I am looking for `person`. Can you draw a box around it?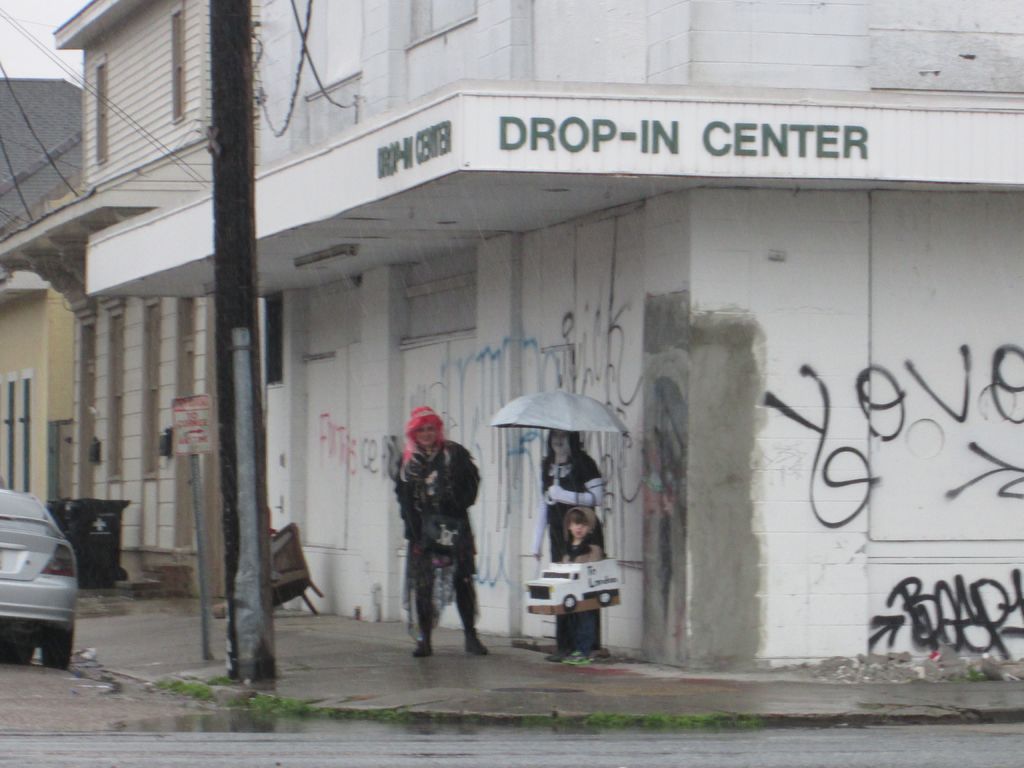
Sure, the bounding box is [526, 423, 615, 668].
